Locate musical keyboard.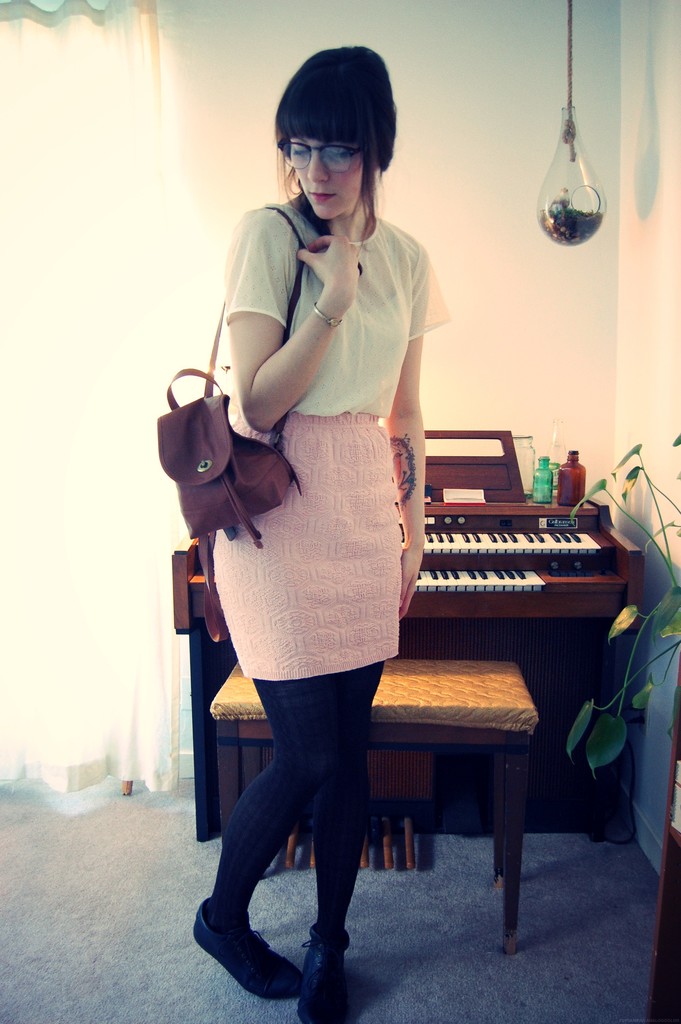
Bounding box: Rect(390, 470, 624, 641).
